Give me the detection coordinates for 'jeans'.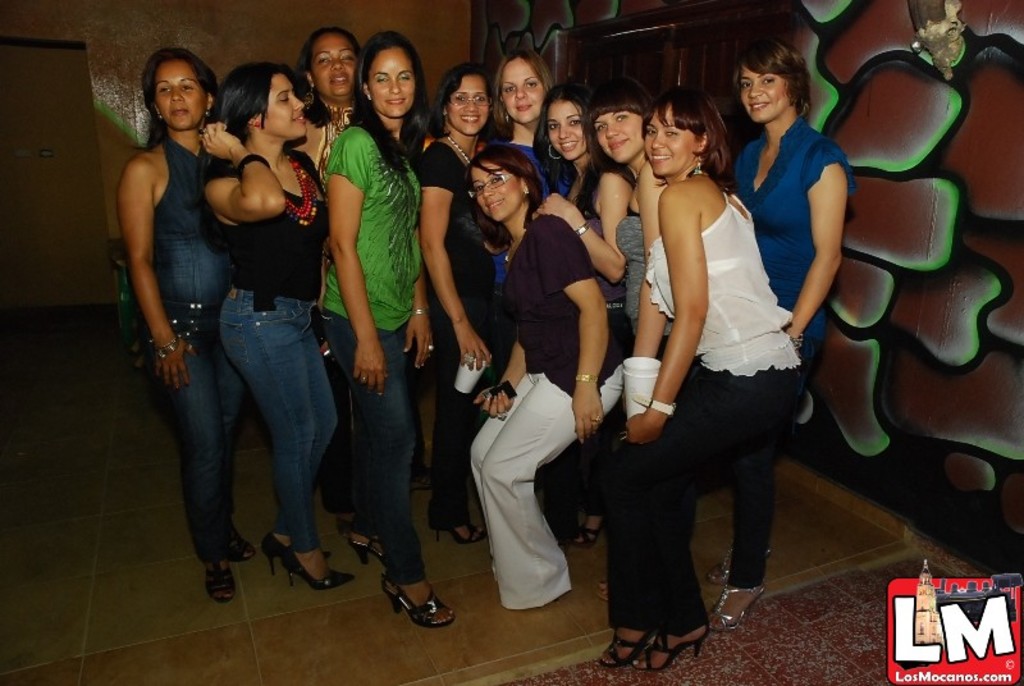
Rect(215, 278, 340, 557).
